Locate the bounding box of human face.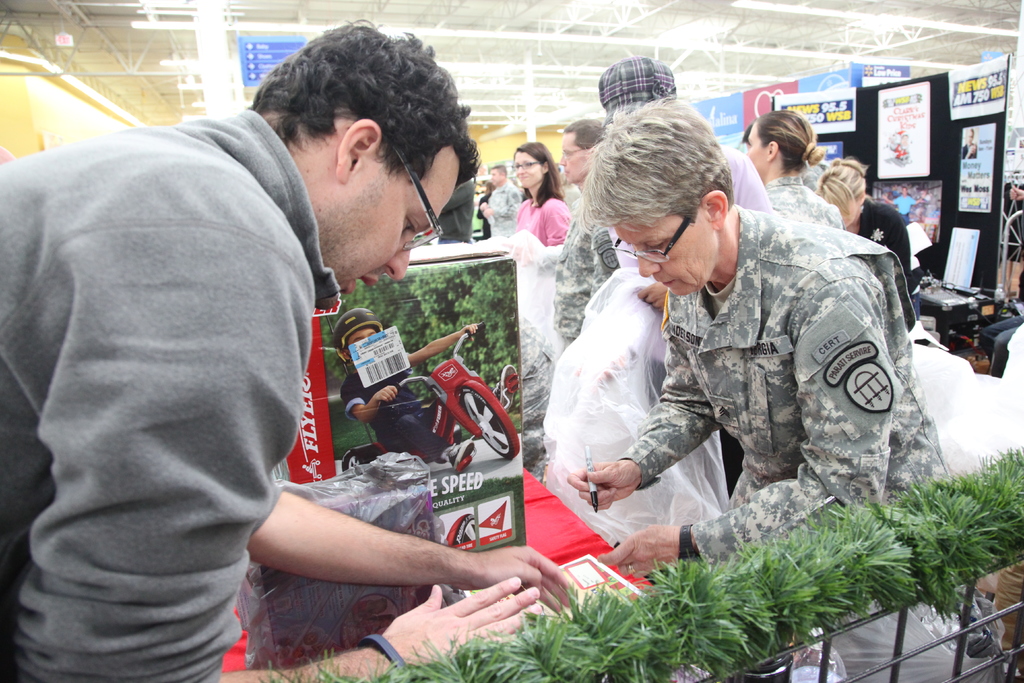
Bounding box: left=612, top=211, right=721, bottom=295.
